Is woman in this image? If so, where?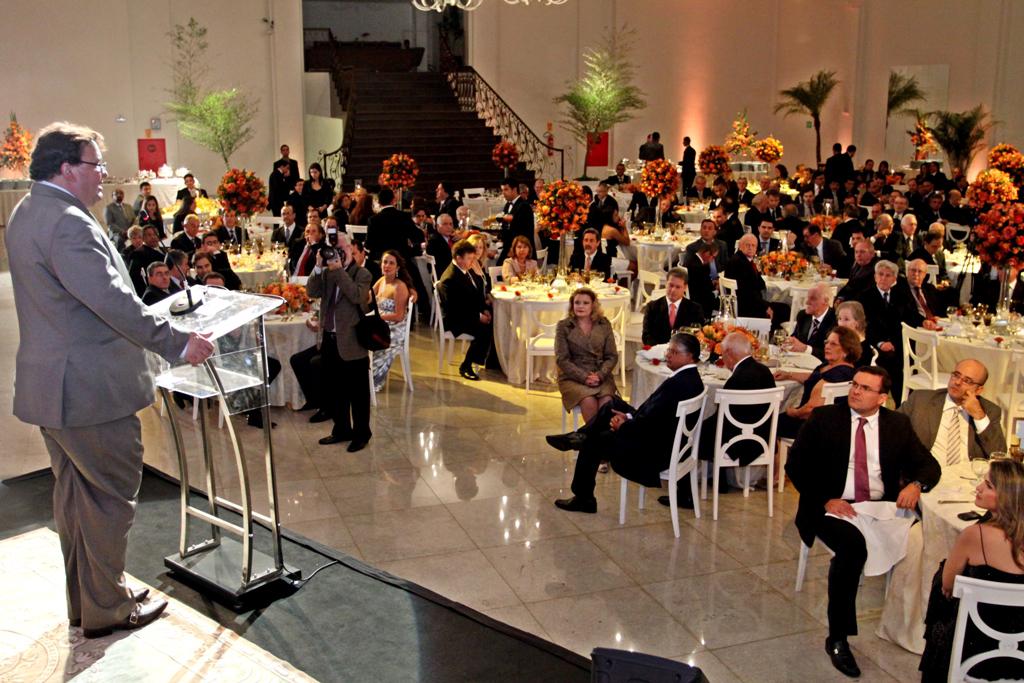
Yes, at [759,327,864,491].
